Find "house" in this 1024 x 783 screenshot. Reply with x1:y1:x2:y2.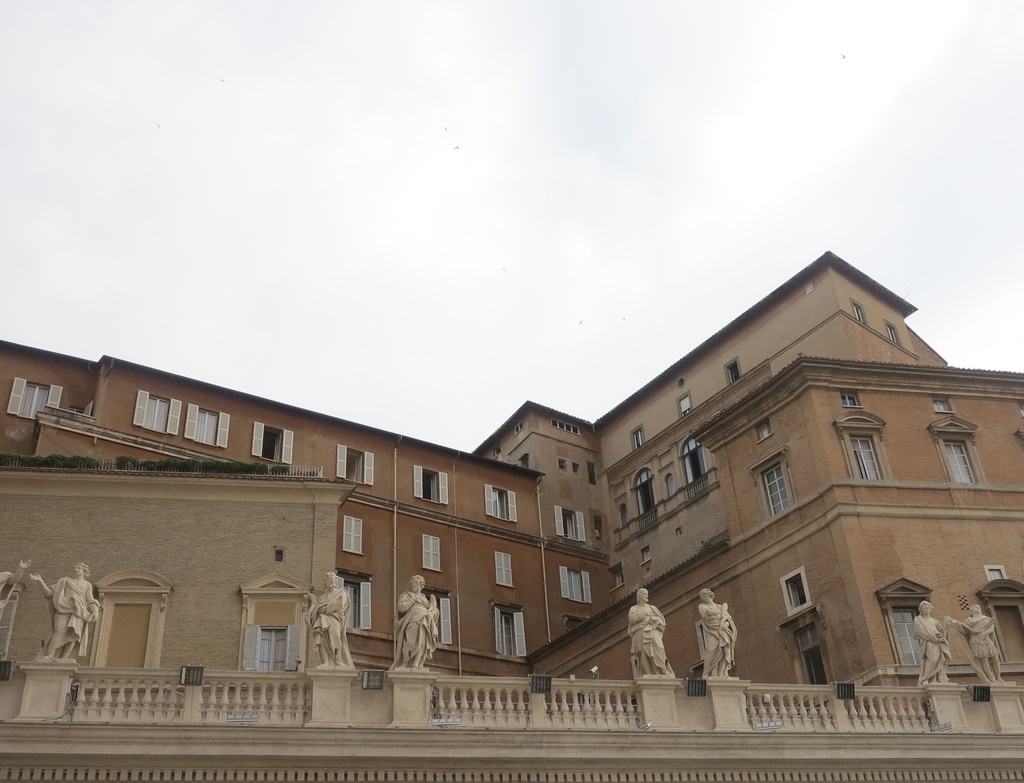
471:243:1023:734.
